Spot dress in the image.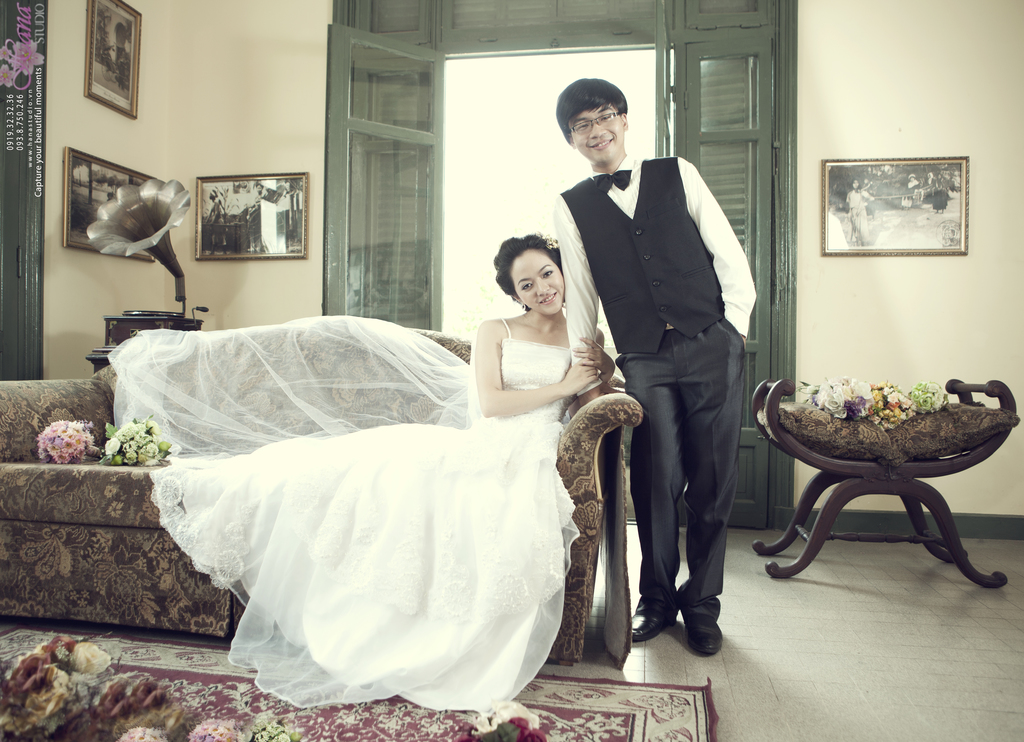
dress found at [left=104, top=313, right=579, bottom=721].
